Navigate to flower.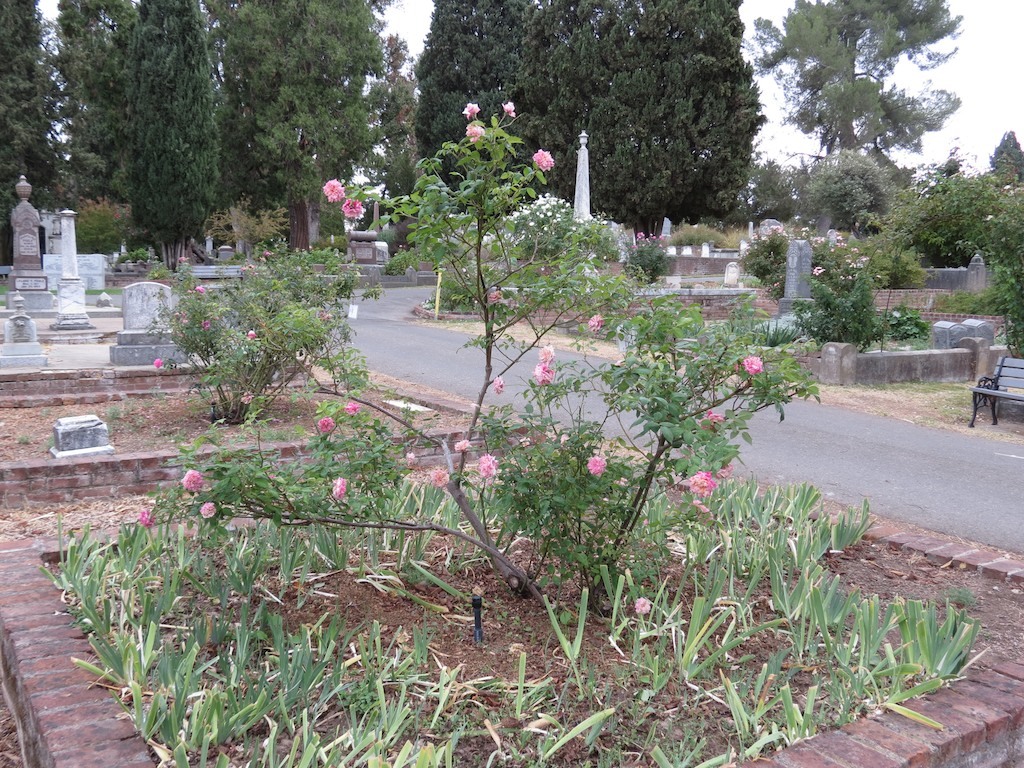
Navigation target: (left=315, top=416, right=333, bottom=432).
